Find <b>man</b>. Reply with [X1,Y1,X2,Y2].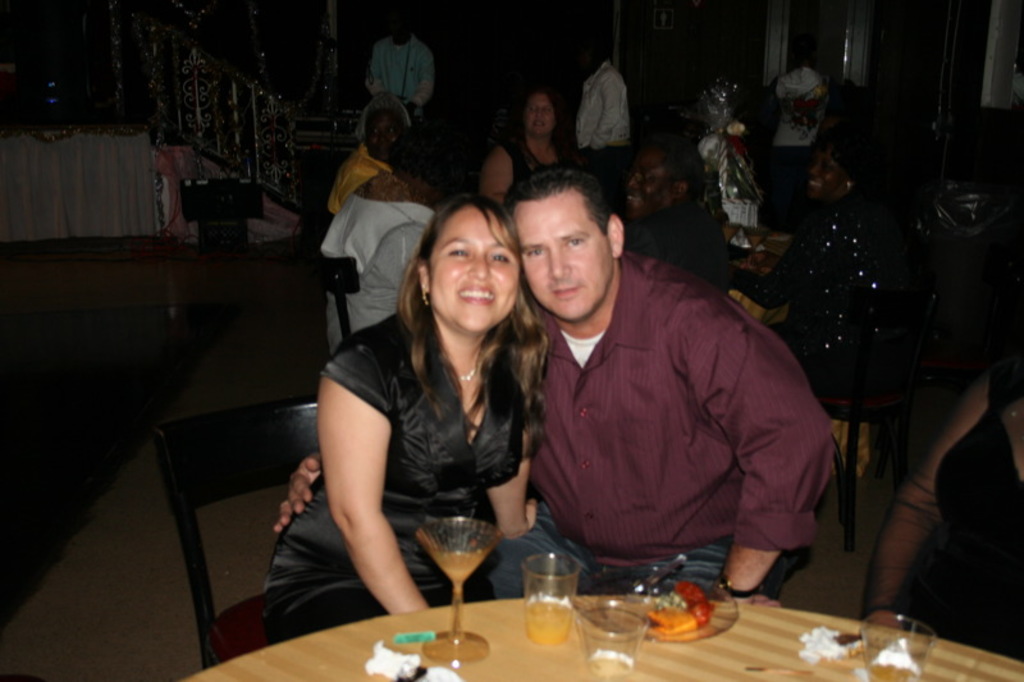
[767,52,841,207].
